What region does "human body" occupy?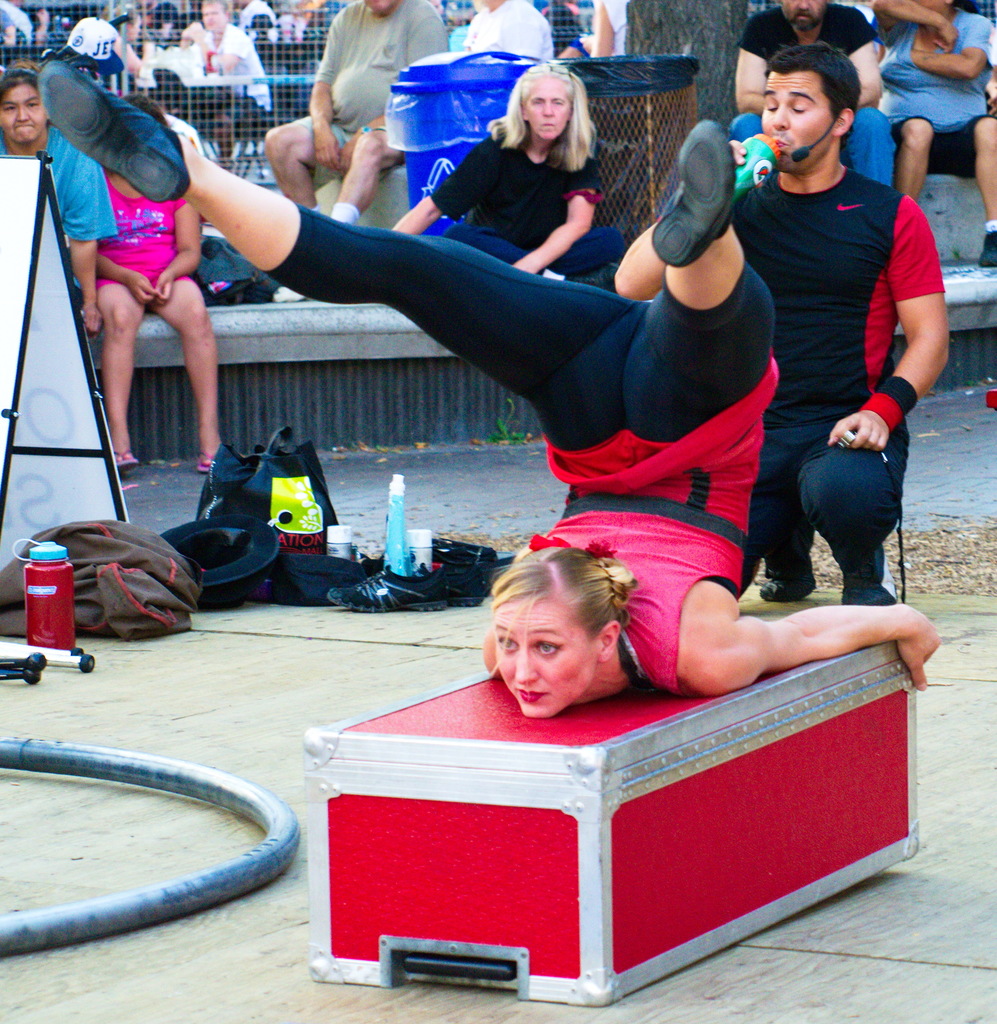
<bbox>0, 124, 104, 332</bbox>.
